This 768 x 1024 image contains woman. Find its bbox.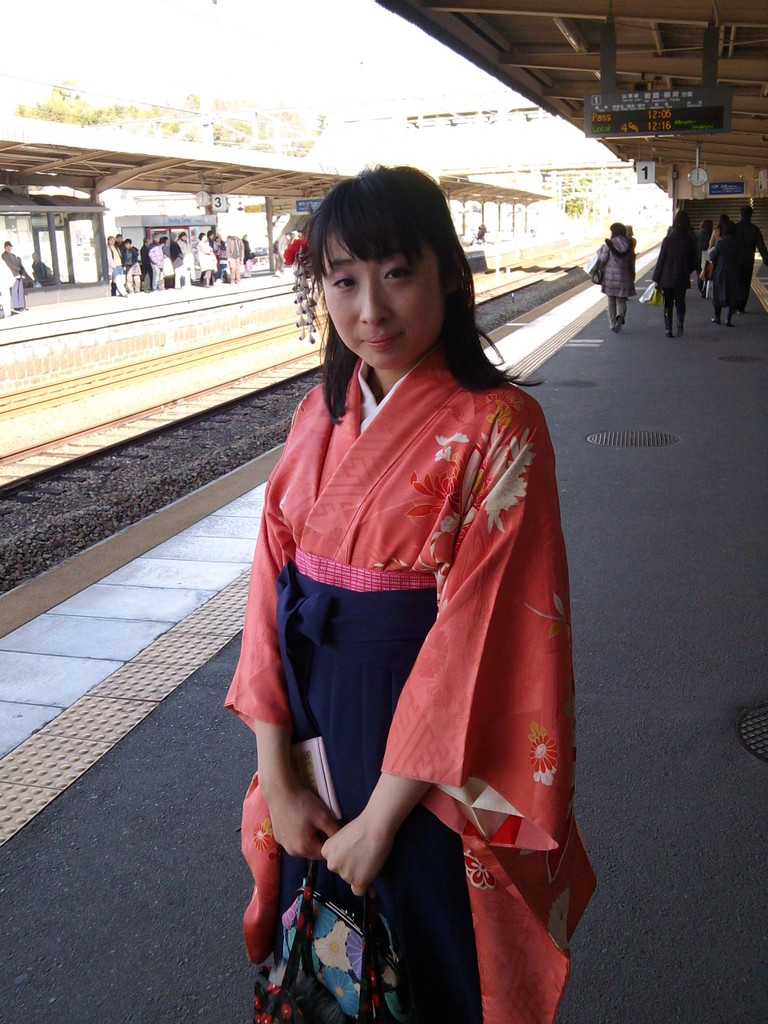
(left=195, top=233, right=218, bottom=290).
